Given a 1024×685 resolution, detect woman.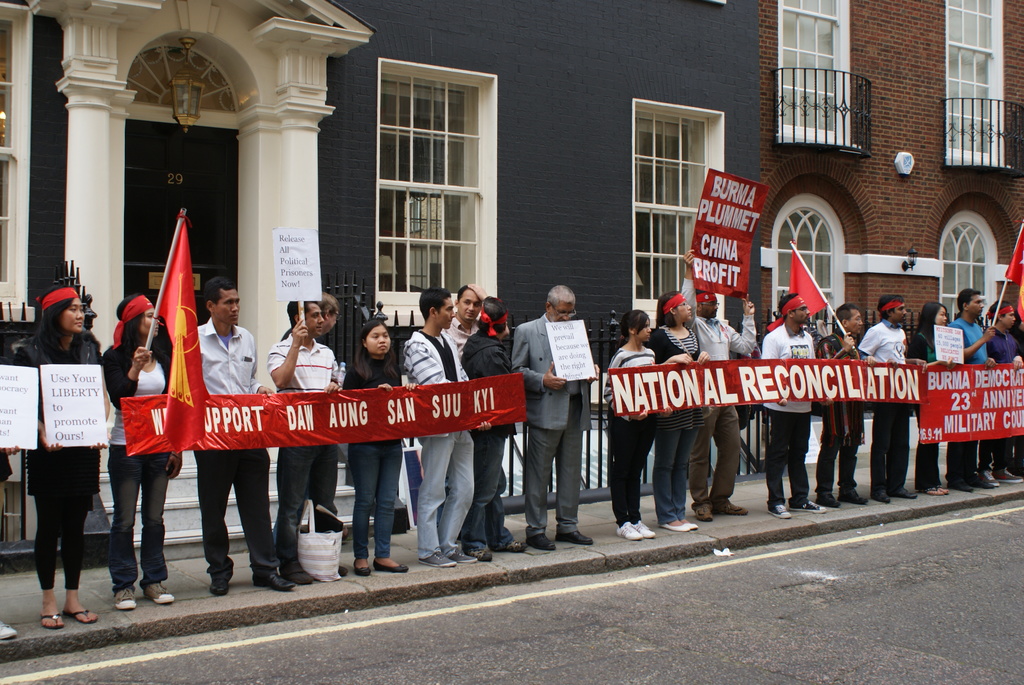
1008 312 1023 482.
